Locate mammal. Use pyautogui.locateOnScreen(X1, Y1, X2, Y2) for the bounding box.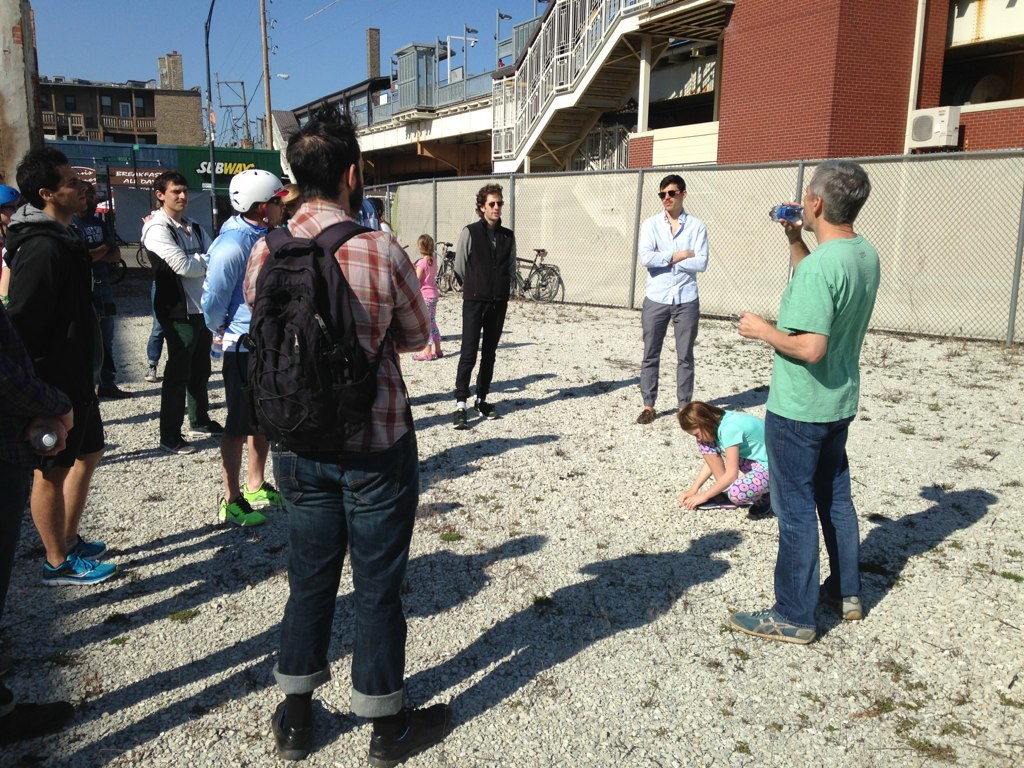
pyautogui.locateOnScreen(0, 187, 26, 577).
